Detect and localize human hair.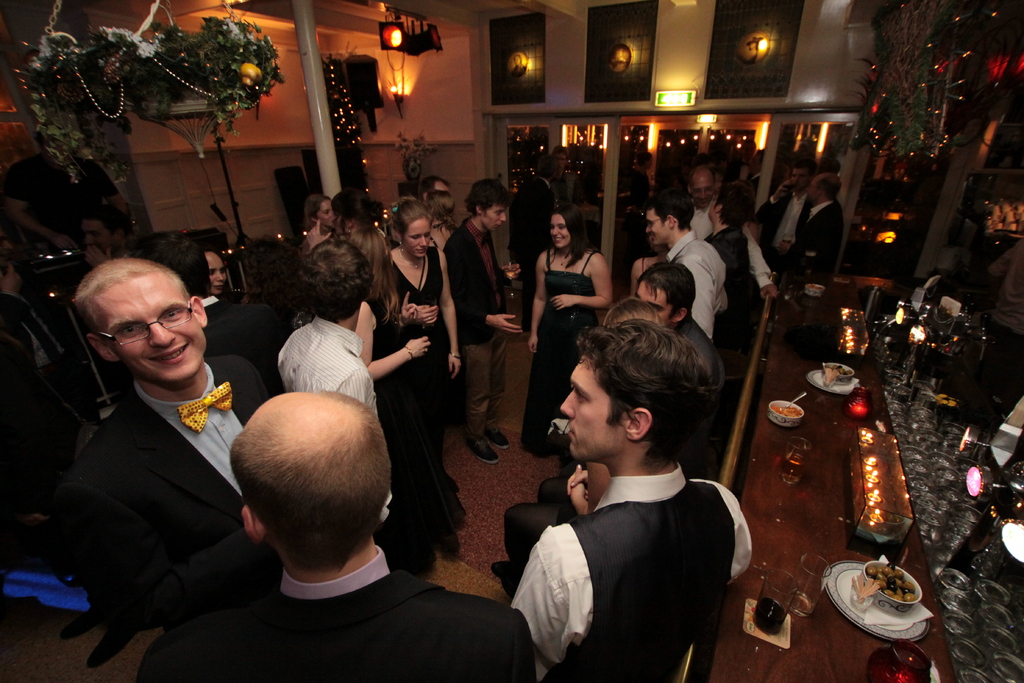
Localized at l=428, t=188, r=456, b=231.
